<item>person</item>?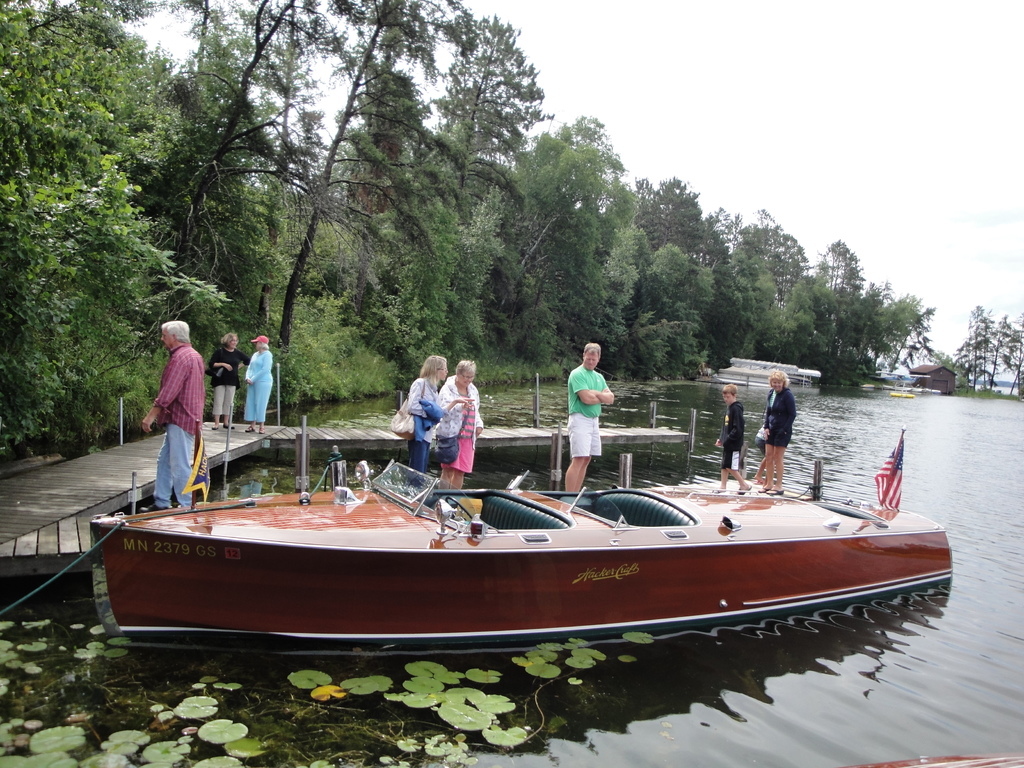
752, 424, 772, 484
